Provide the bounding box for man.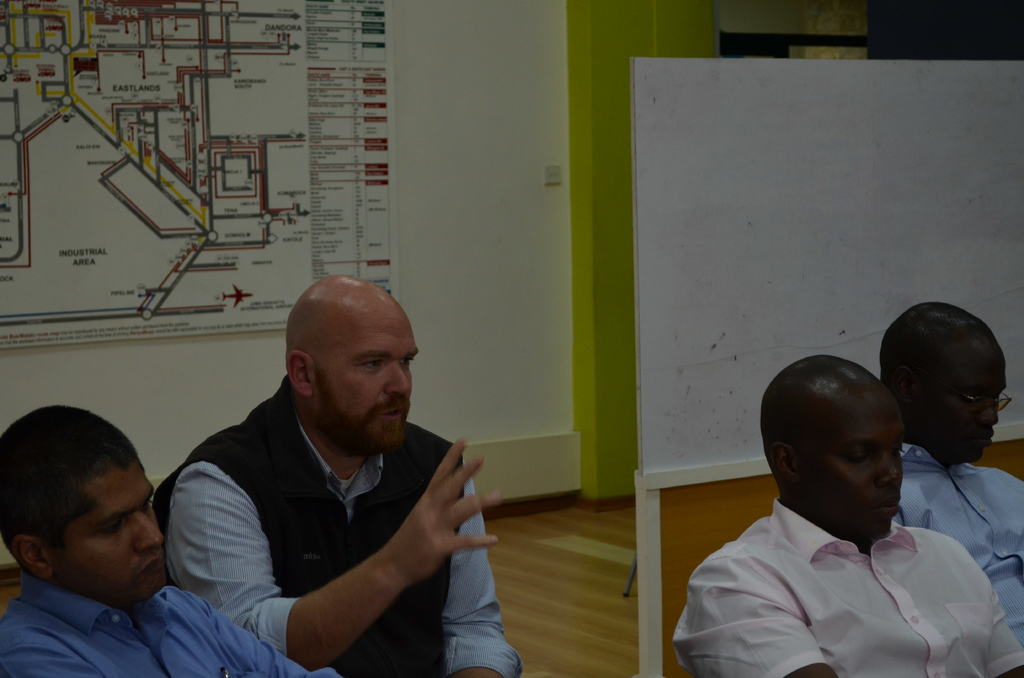
left=879, top=302, right=1023, bottom=647.
